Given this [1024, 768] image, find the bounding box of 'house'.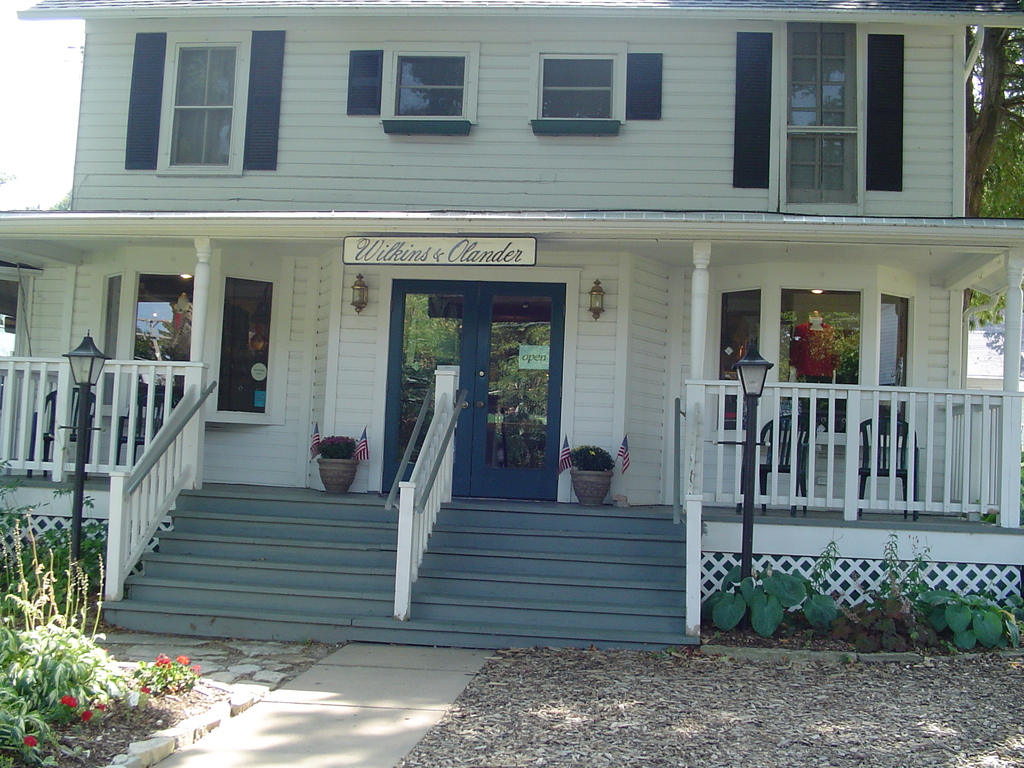
(x1=0, y1=0, x2=1023, y2=653).
